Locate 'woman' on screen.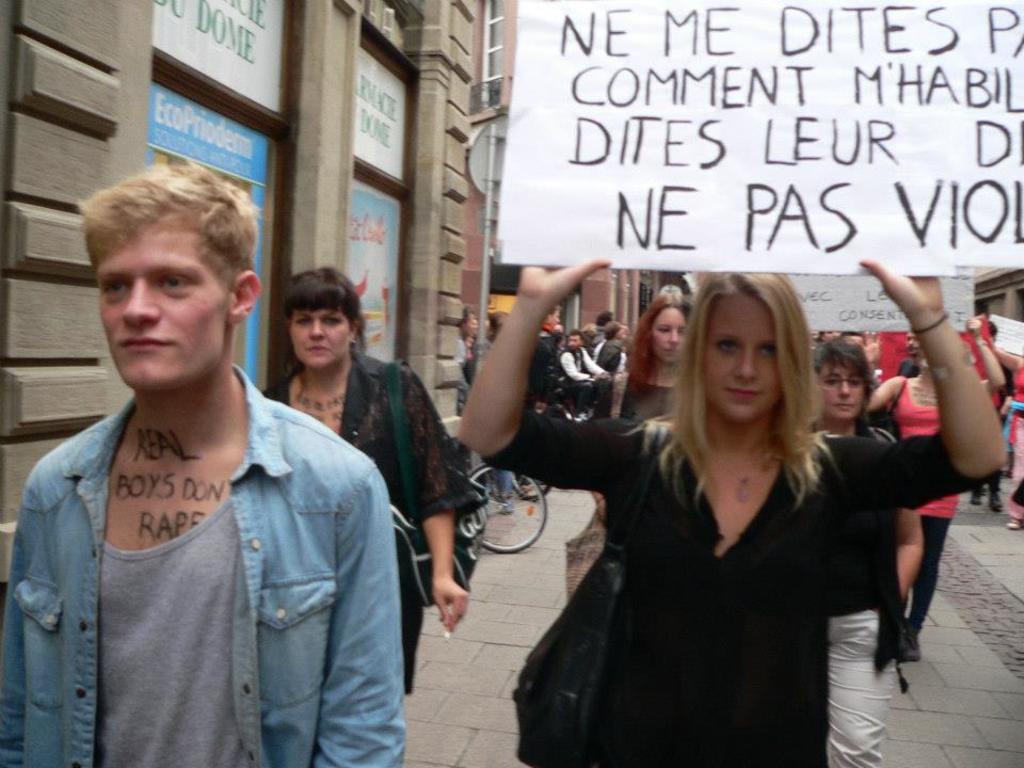
On screen at [819,323,934,767].
